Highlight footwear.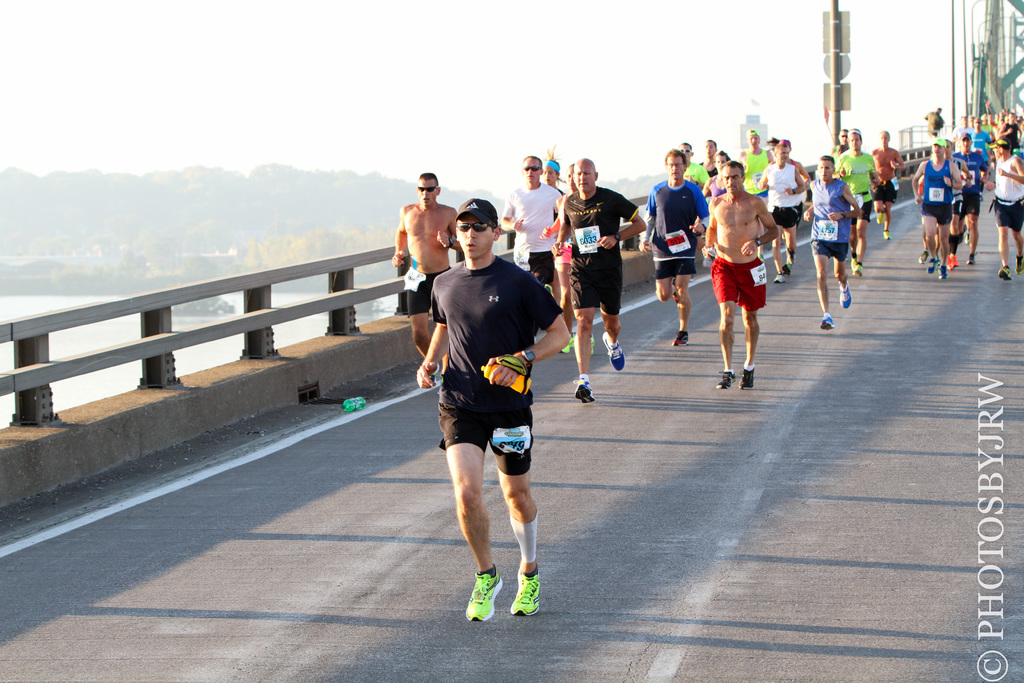
Highlighted region: select_region(783, 259, 789, 274).
